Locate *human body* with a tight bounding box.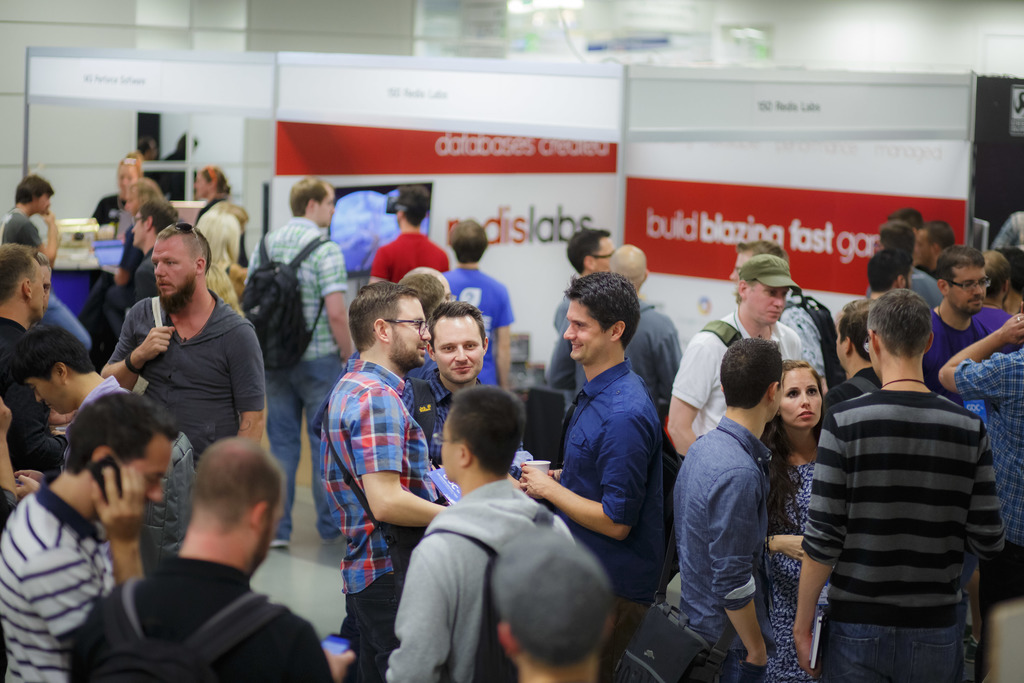
(518, 356, 666, 670).
